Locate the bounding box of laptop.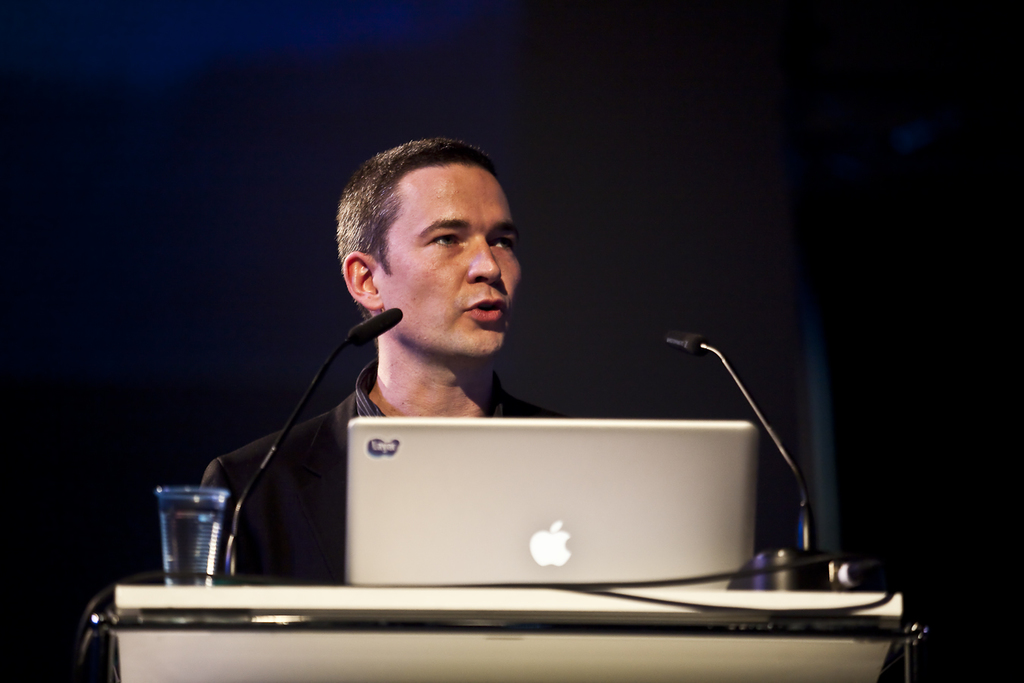
Bounding box: [left=312, top=420, right=783, bottom=615].
